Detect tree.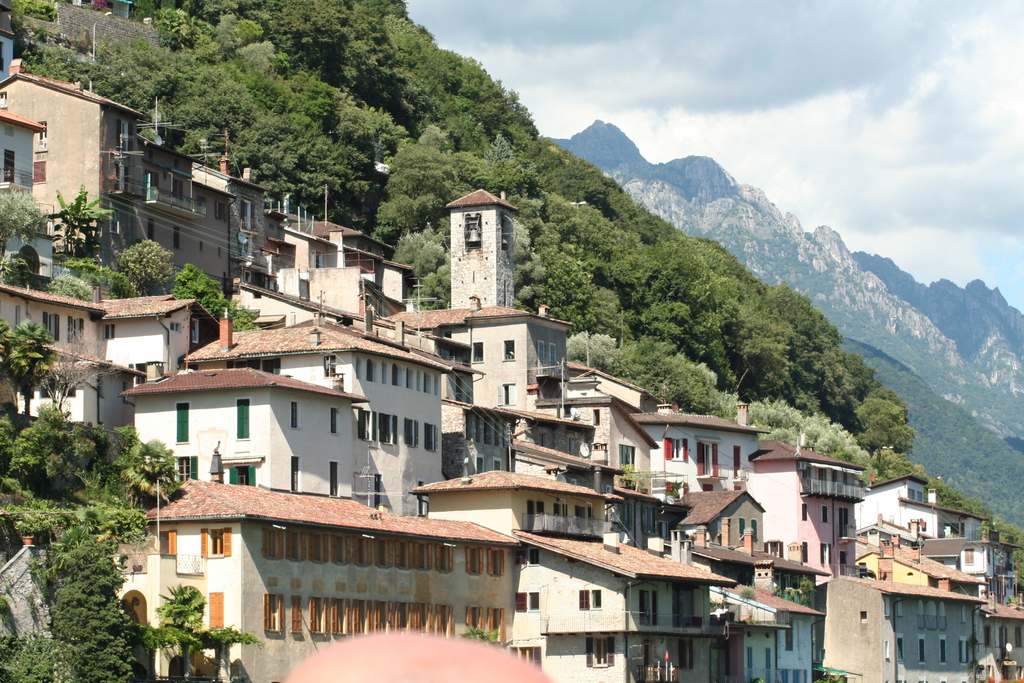
Detected at bbox(170, 258, 232, 327).
